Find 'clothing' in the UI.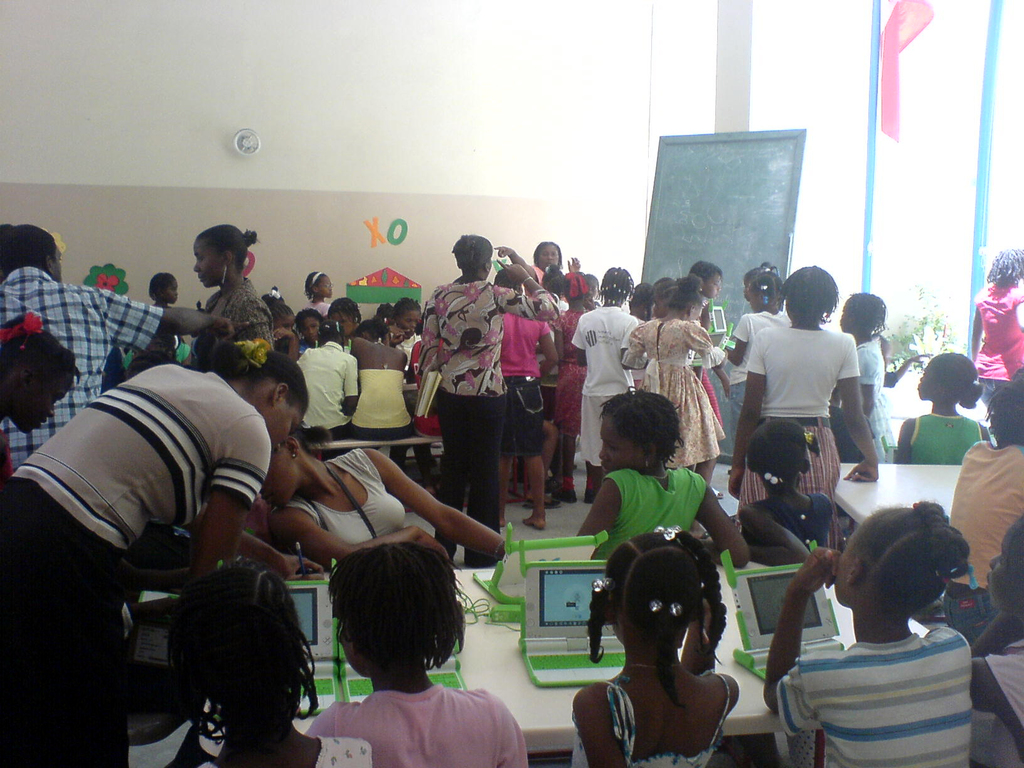
UI element at [911, 408, 993, 463].
